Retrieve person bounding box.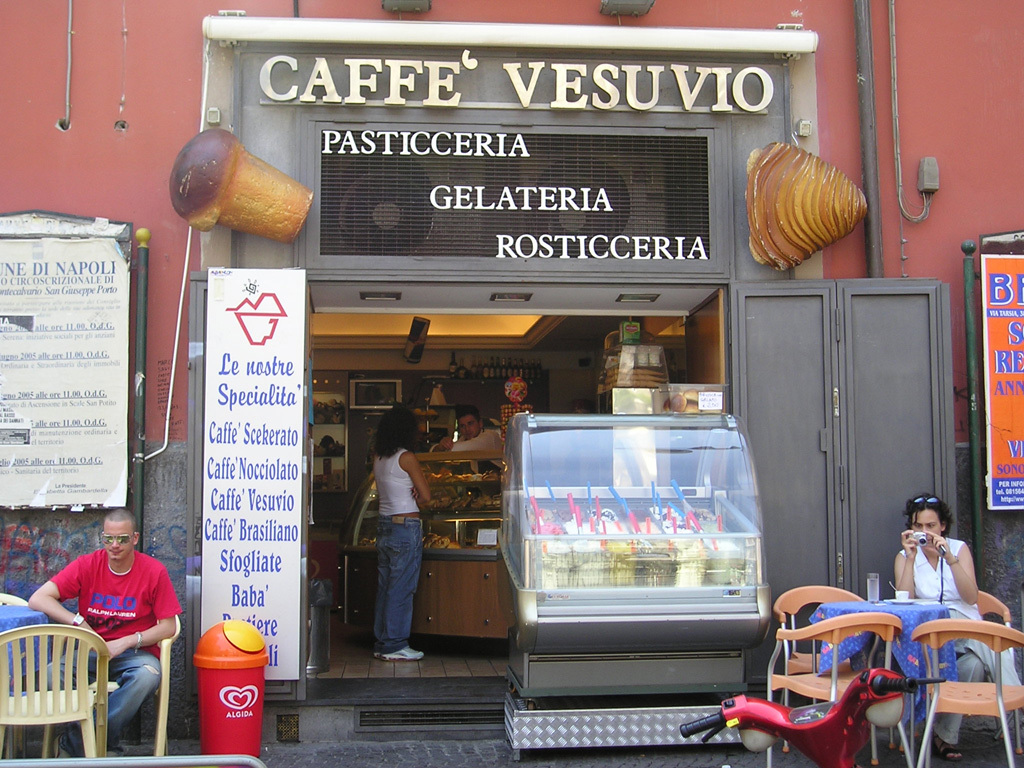
Bounding box: 890, 494, 1023, 762.
